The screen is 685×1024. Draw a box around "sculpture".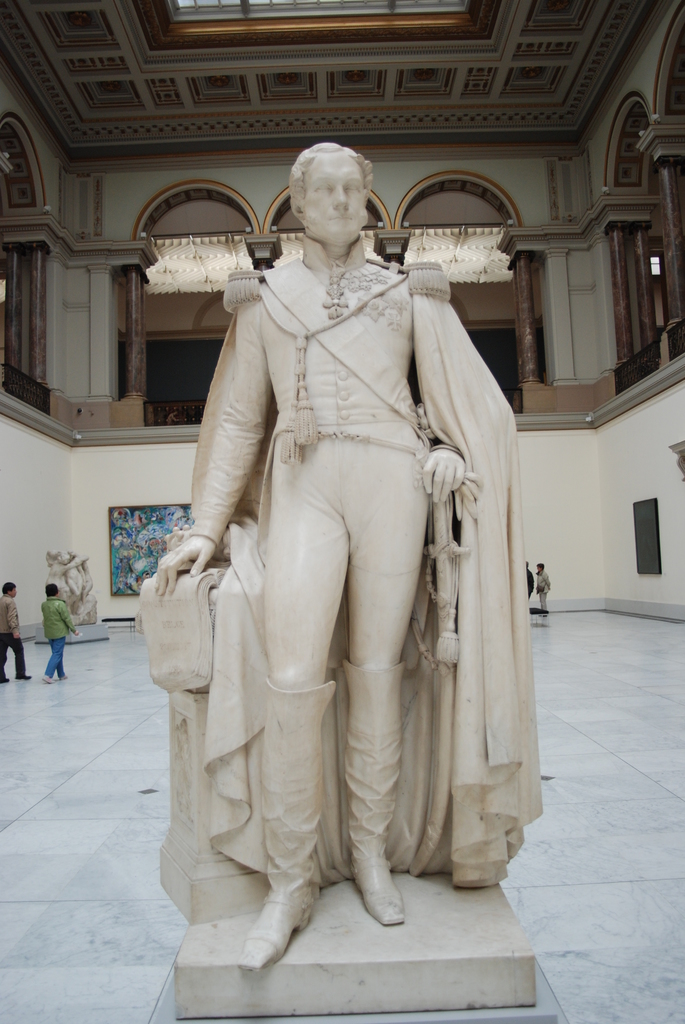
locate(180, 141, 515, 813).
